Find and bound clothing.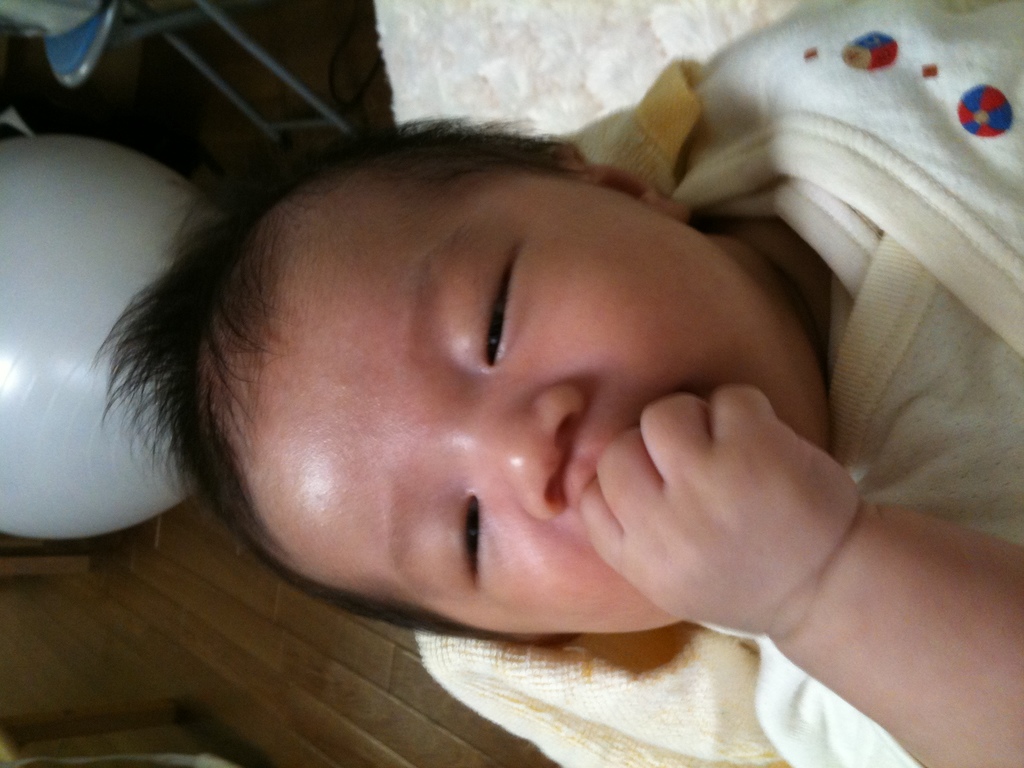
Bound: [left=743, top=229, right=1023, bottom=767].
